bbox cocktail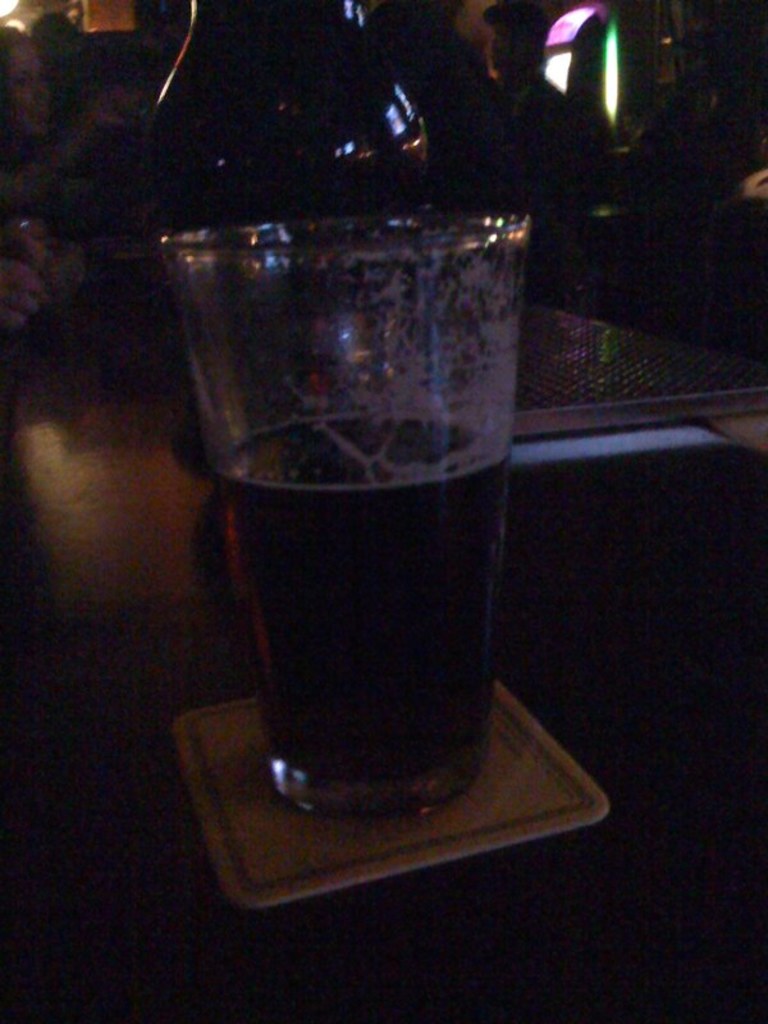
box=[150, 143, 540, 828]
